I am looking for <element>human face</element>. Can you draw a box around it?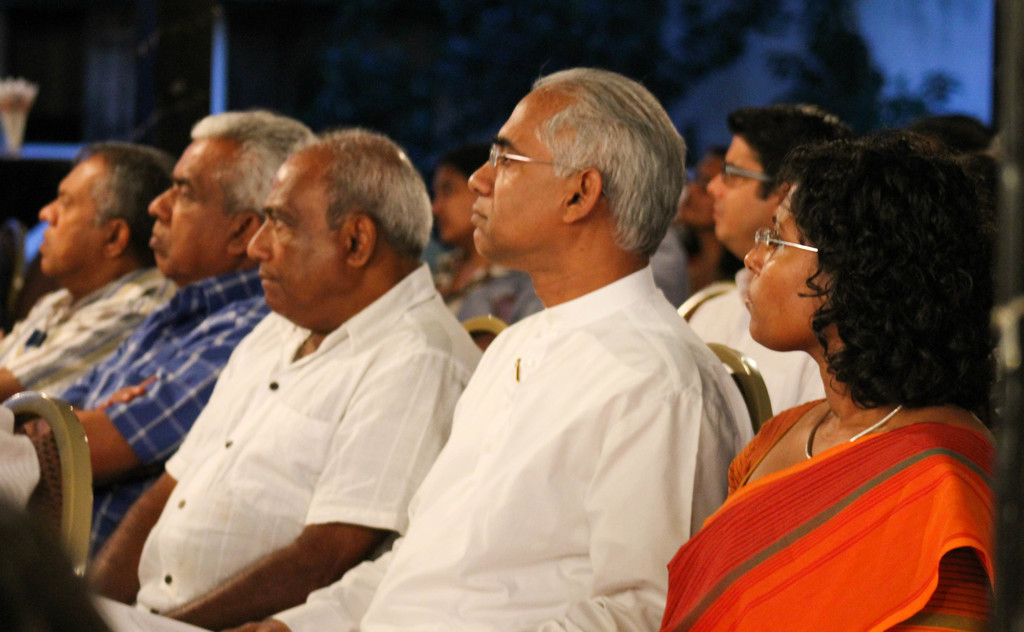
Sure, the bounding box is (x1=740, y1=187, x2=819, y2=346).
